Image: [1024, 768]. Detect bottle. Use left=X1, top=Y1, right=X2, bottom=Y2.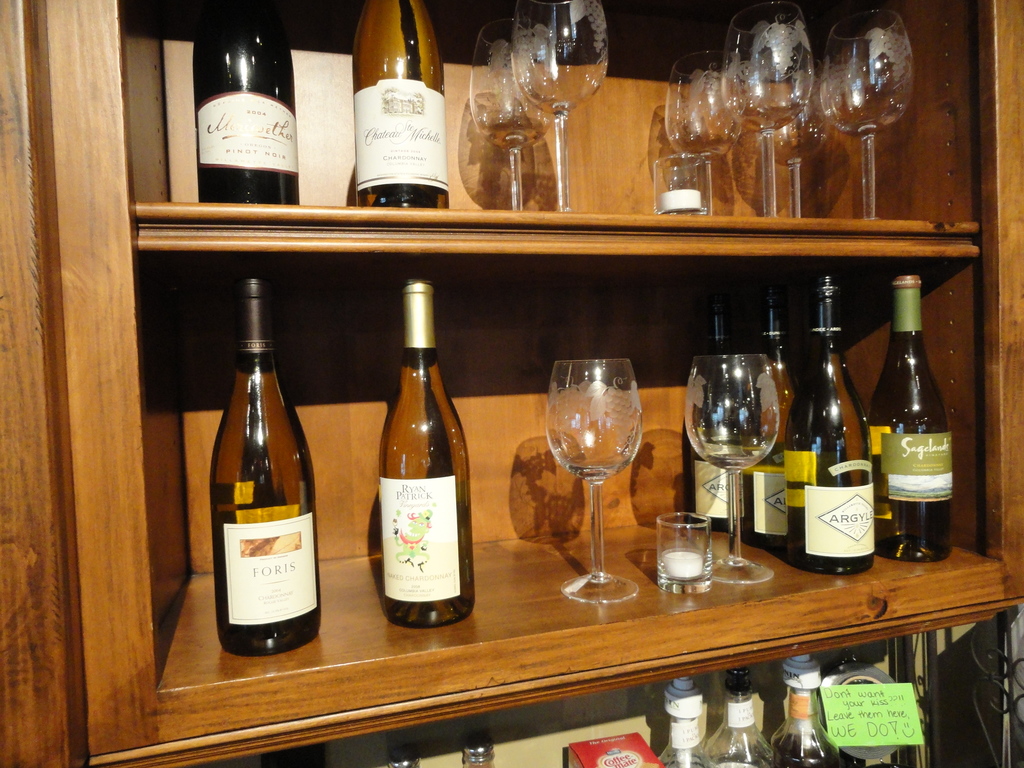
left=791, top=266, right=877, bottom=581.
